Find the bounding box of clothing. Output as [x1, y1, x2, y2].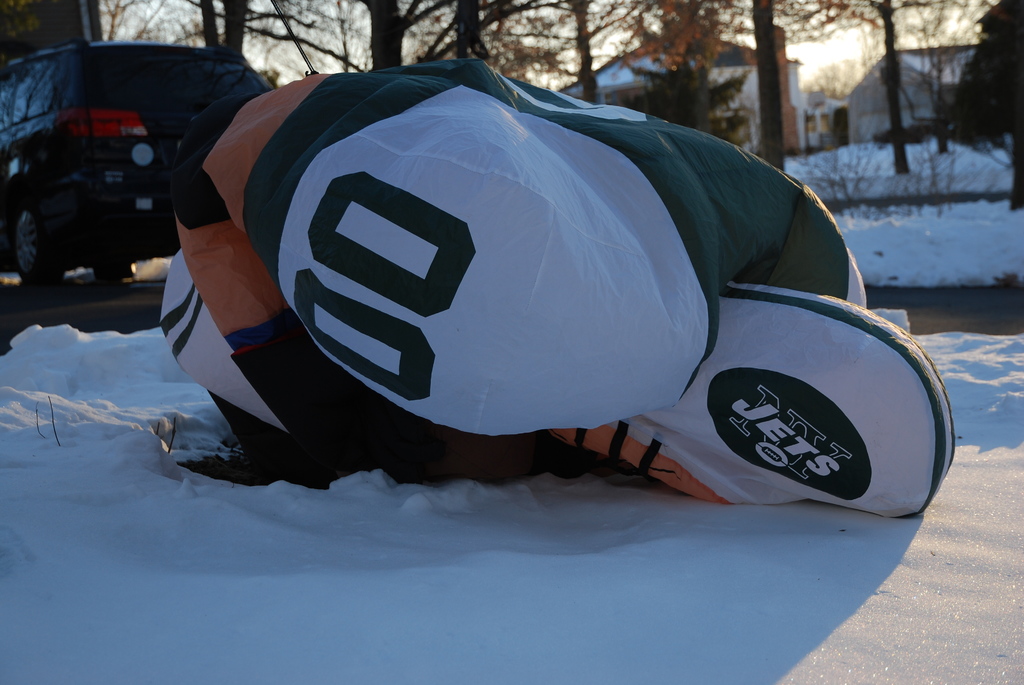
[188, 45, 947, 513].
